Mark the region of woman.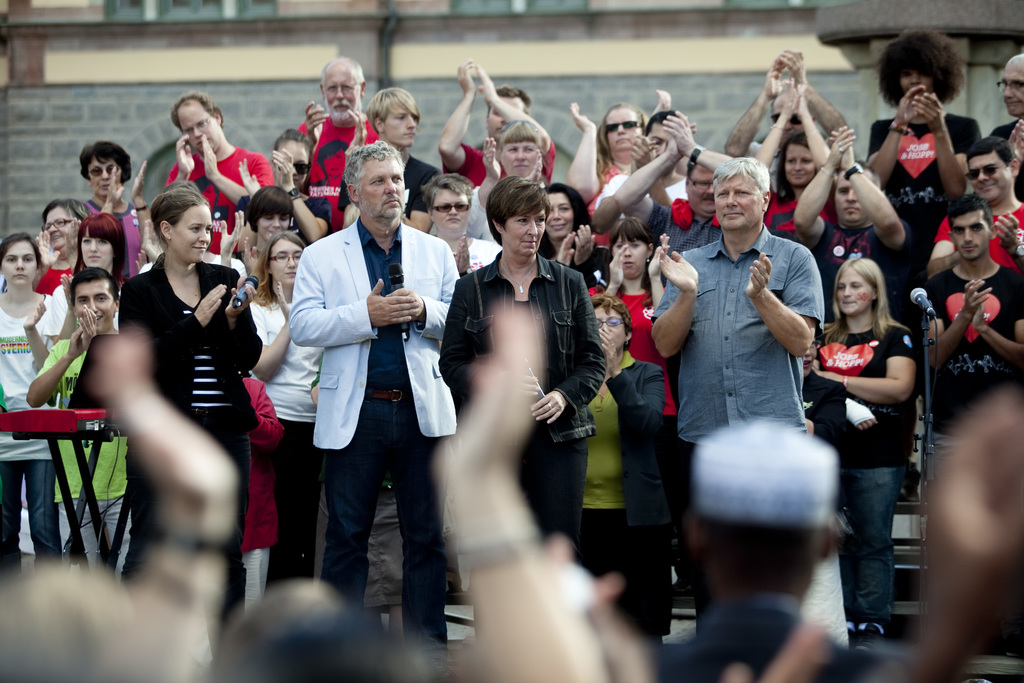
Region: (584,217,684,647).
